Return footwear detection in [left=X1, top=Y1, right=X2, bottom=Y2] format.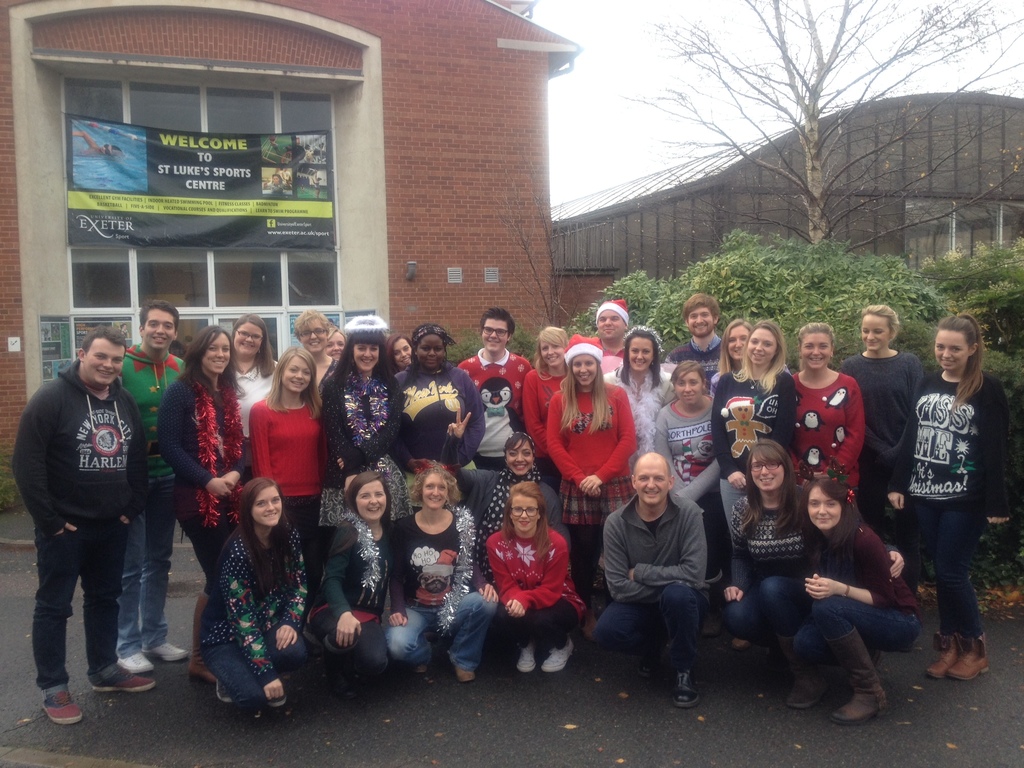
[left=776, top=631, right=824, bottom=713].
